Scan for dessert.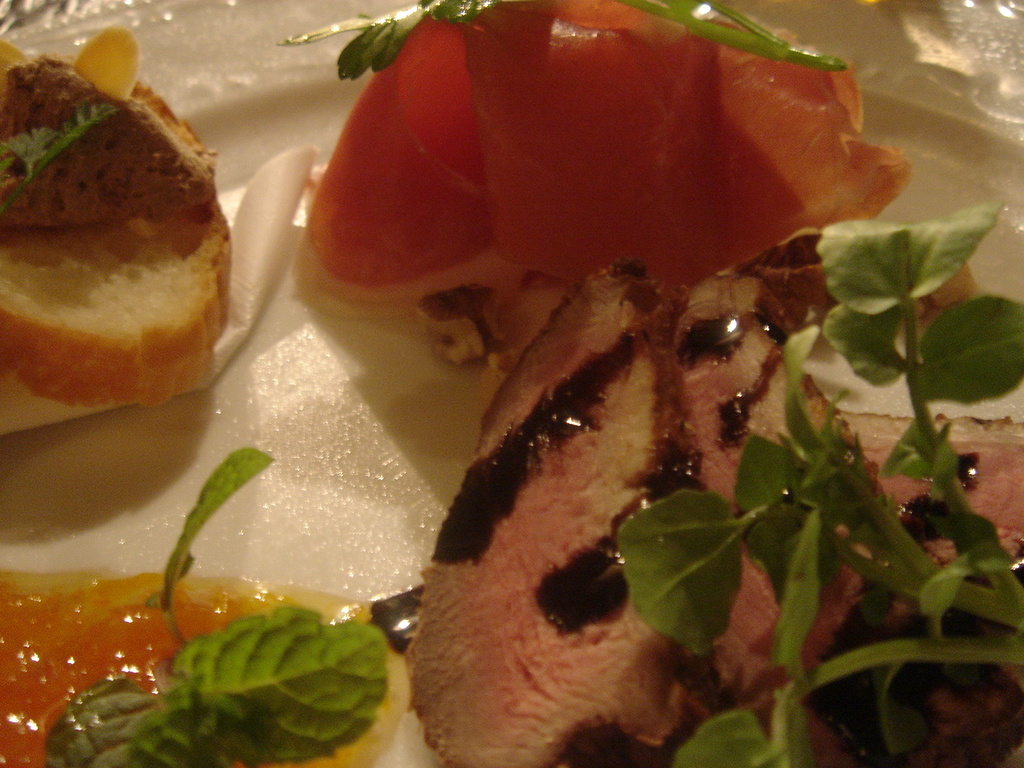
Scan result: bbox(411, 254, 886, 709).
